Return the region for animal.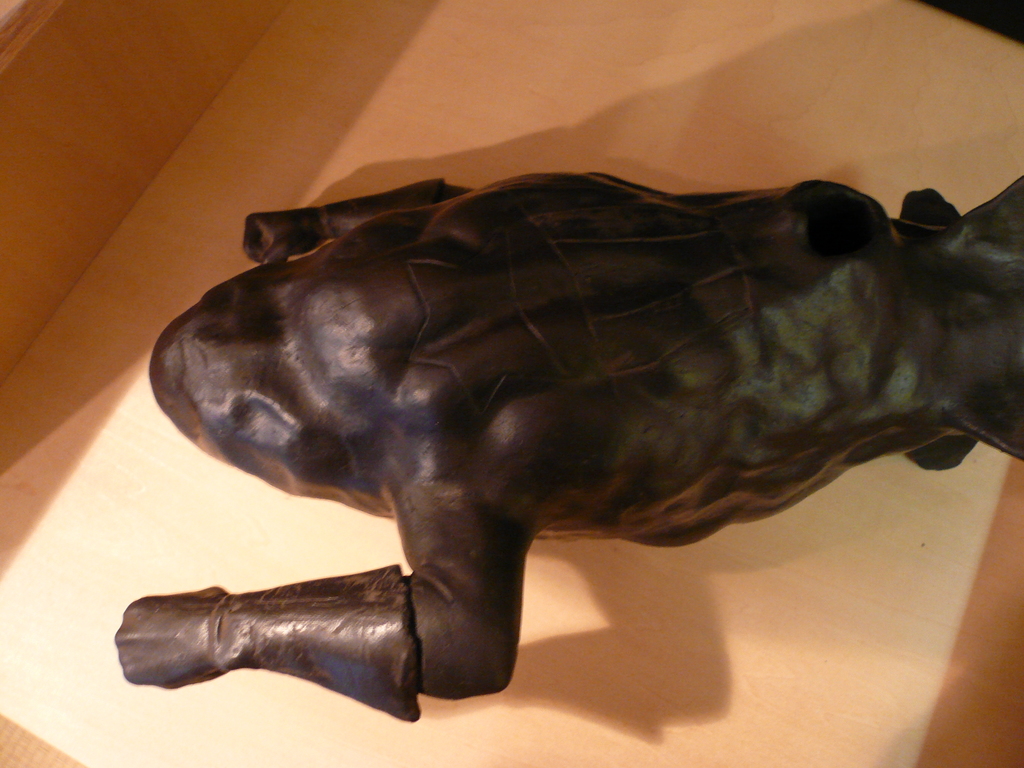
BBox(114, 165, 1023, 719).
